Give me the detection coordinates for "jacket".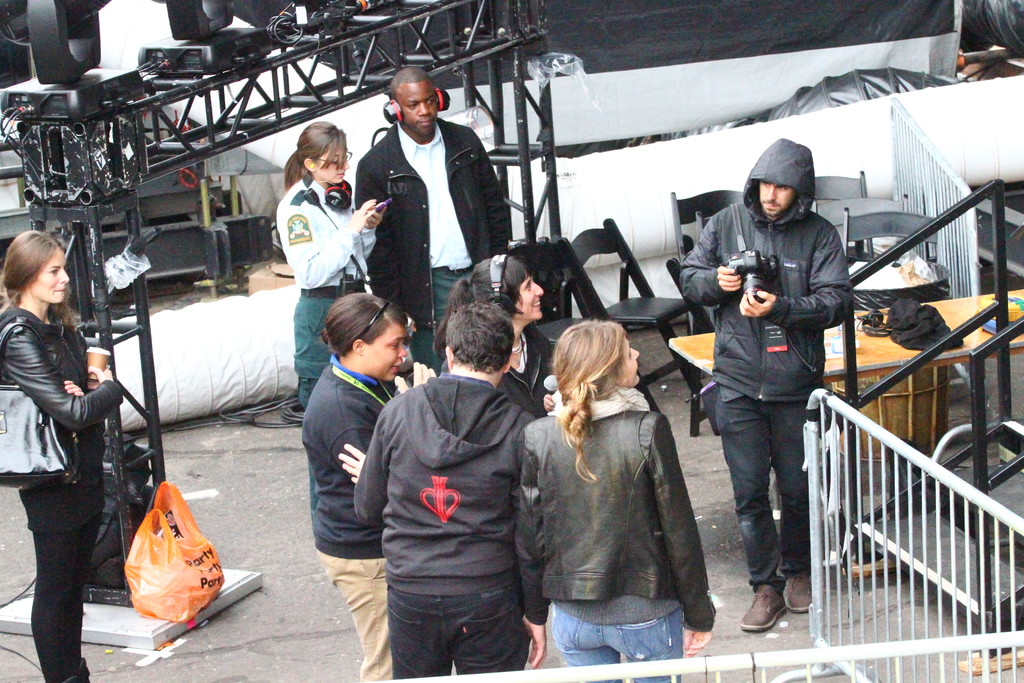
bbox(678, 142, 857, 404).
